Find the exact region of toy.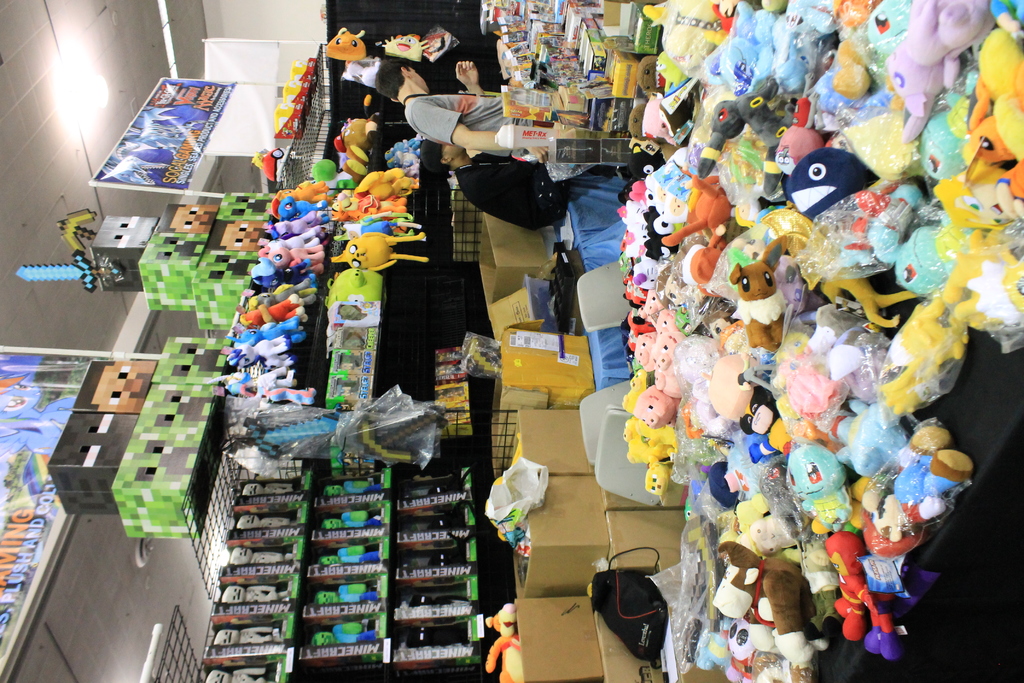
Exact region: rect(481, 603, 524, 682).
